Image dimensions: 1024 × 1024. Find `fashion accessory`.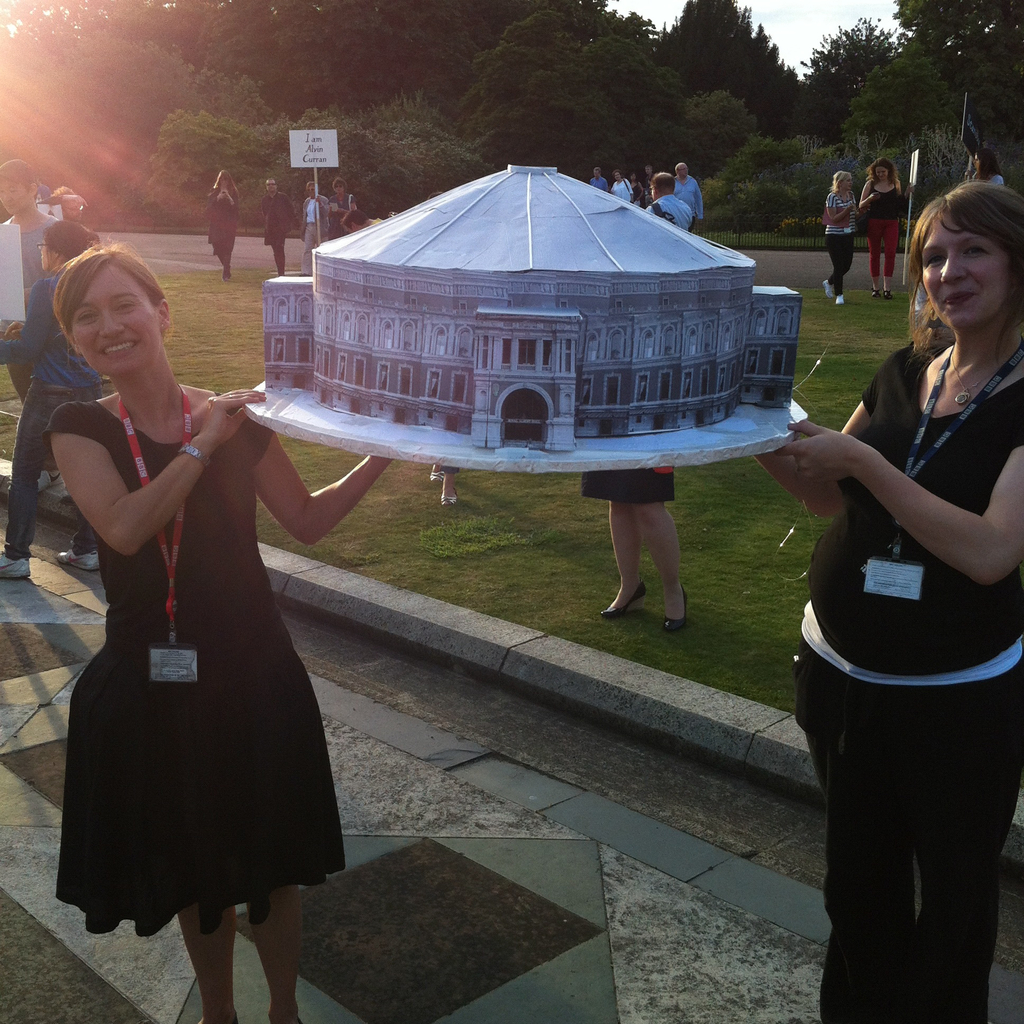
l=839, t=295, r=850, b=304.
